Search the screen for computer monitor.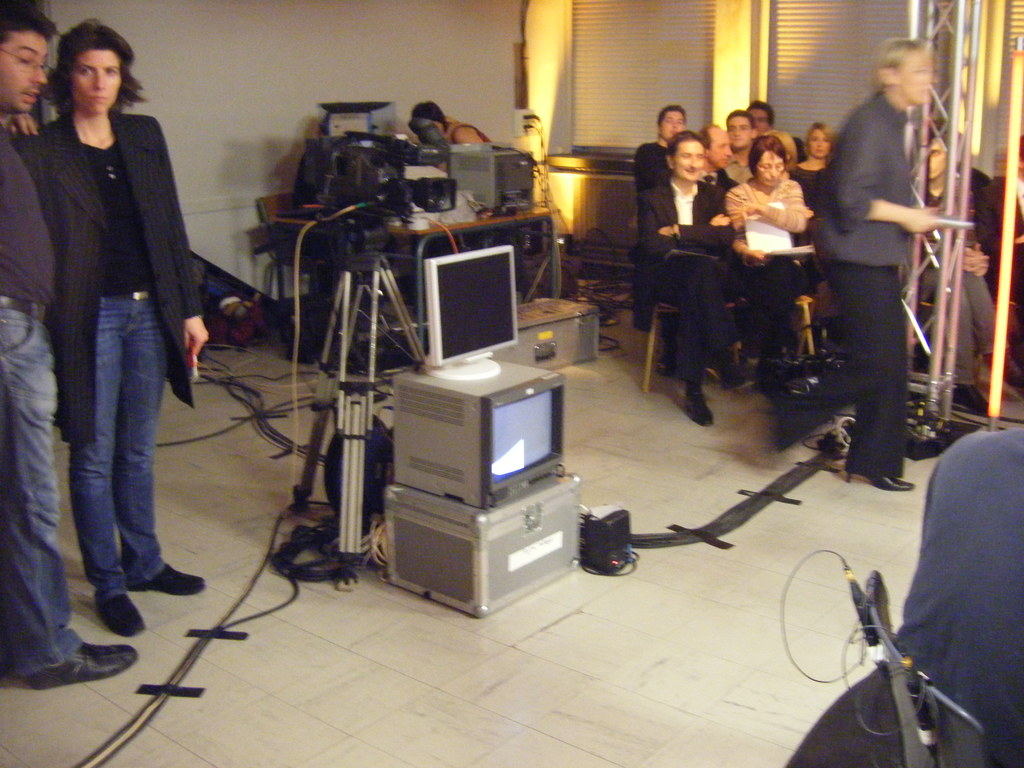
Found at <region>444, 143, 547, 212</region>.
